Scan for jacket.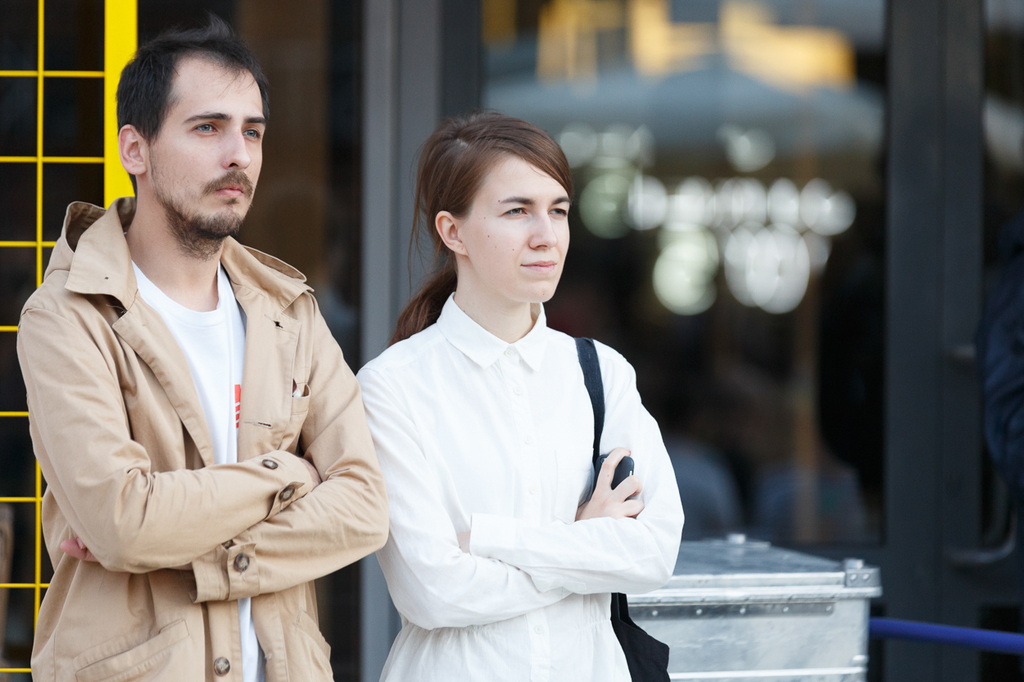
Scan result: bbox=[13, 157, 394, 634].
